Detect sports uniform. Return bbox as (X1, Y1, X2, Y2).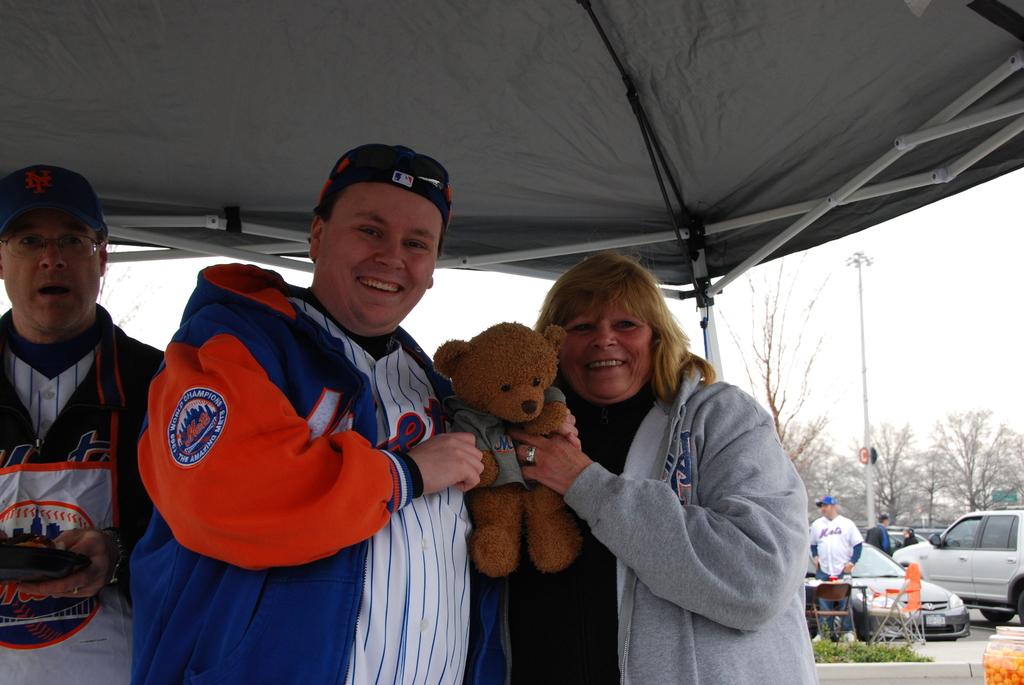
(122, 152, 493, 645).
